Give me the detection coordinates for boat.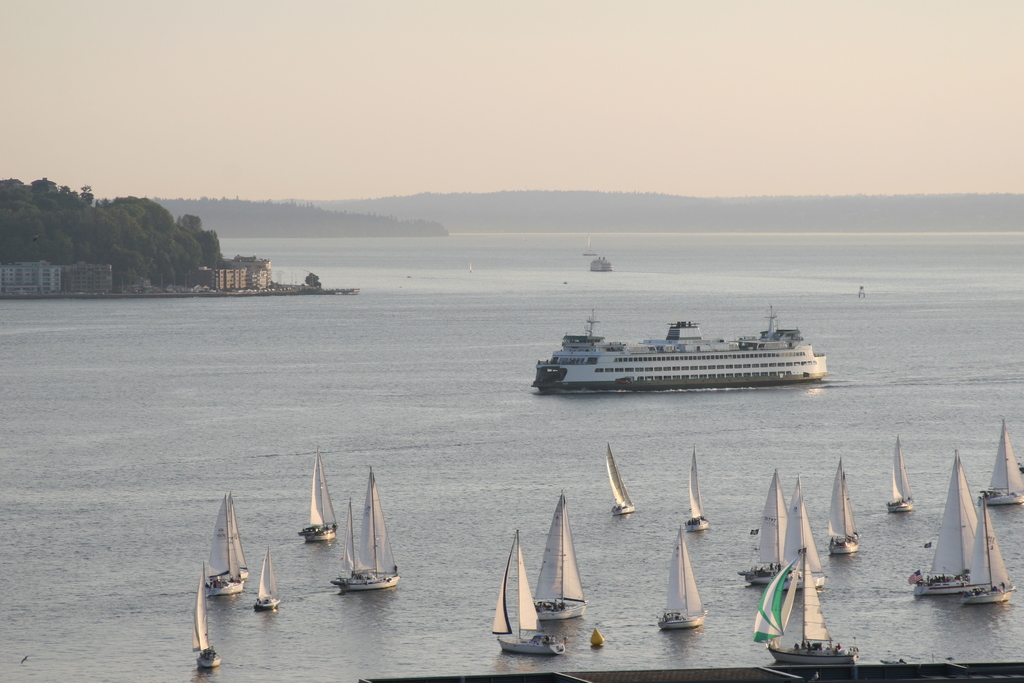
[589,258,616,274].
